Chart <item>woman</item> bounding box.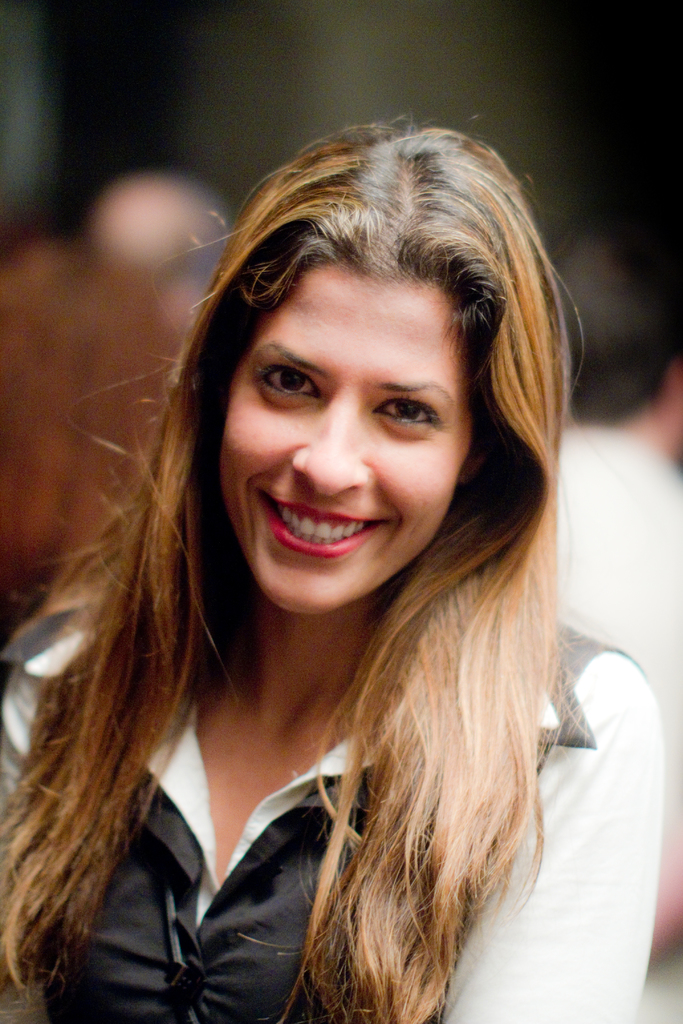
Charted: left=3, top=148, right=646, bottom=1005.
